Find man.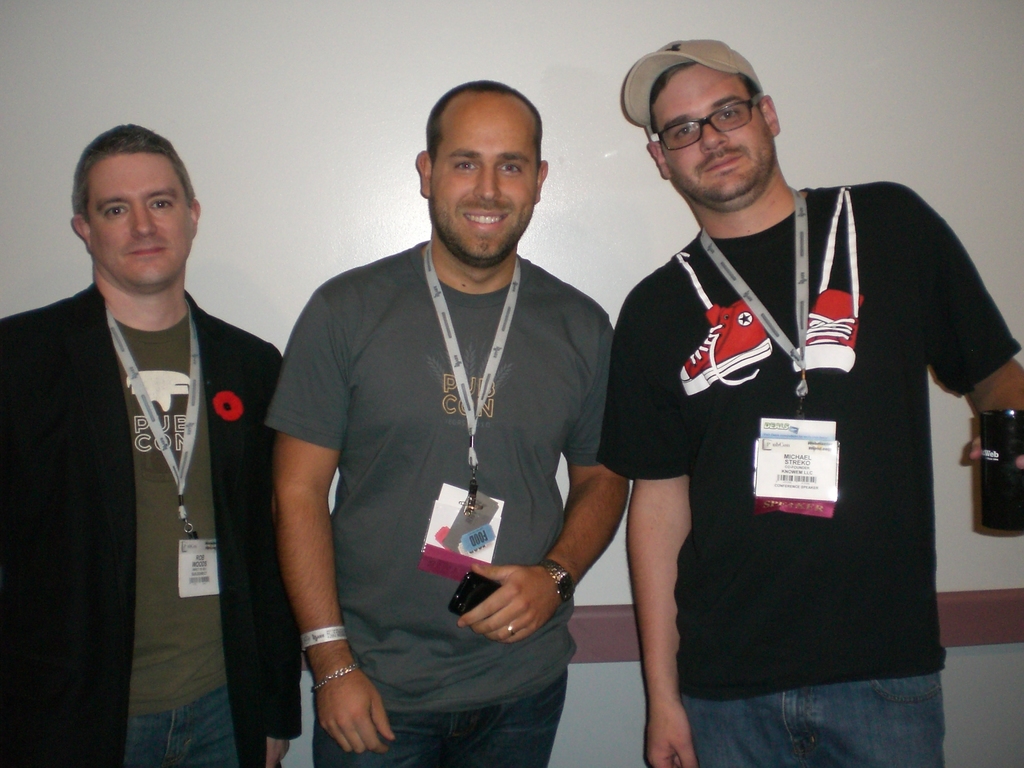
595,33,1023,767.
